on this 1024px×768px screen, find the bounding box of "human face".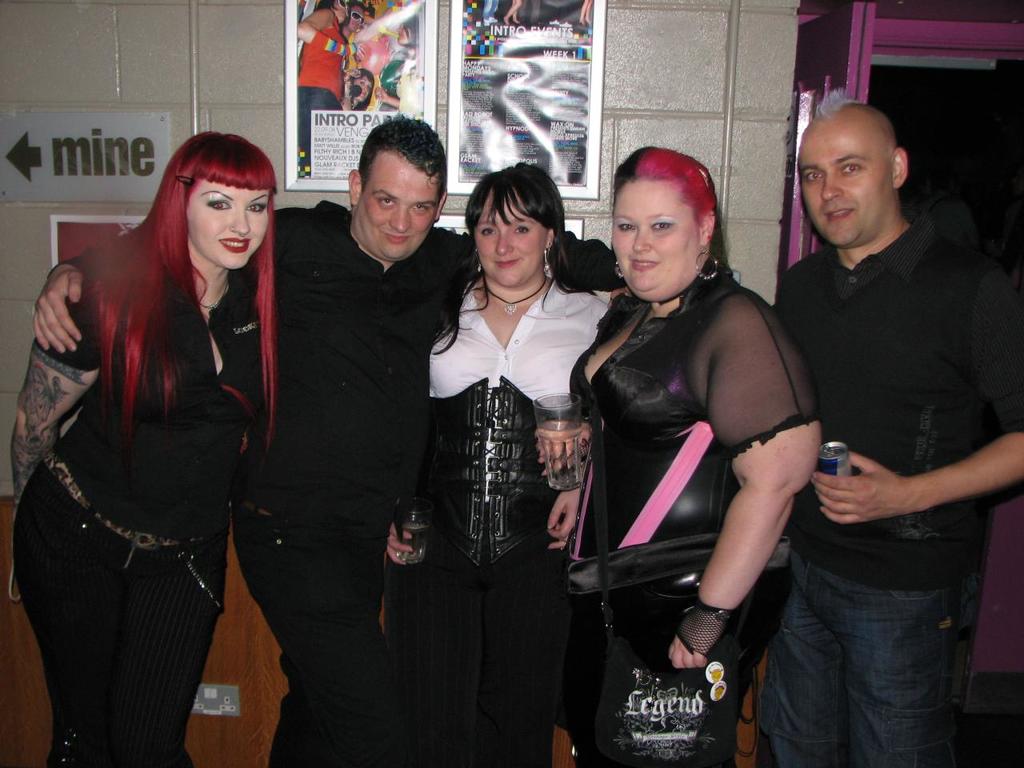
Bounding box: [475, 197, 542, 286].
